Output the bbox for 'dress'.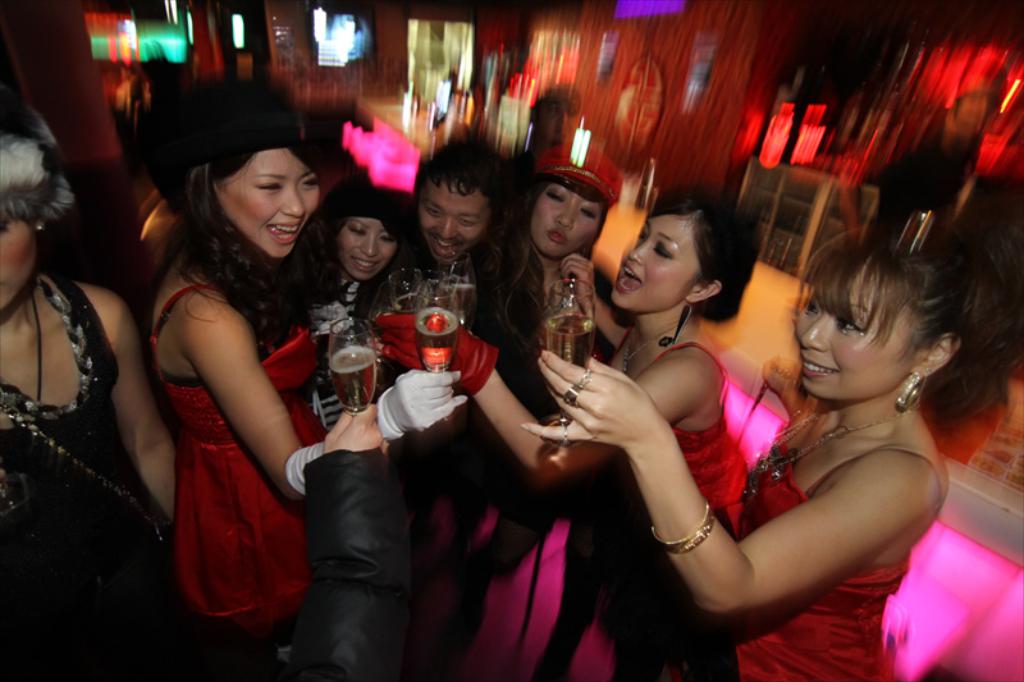
<bbox>599, 335, 751, 644</bbox>.
